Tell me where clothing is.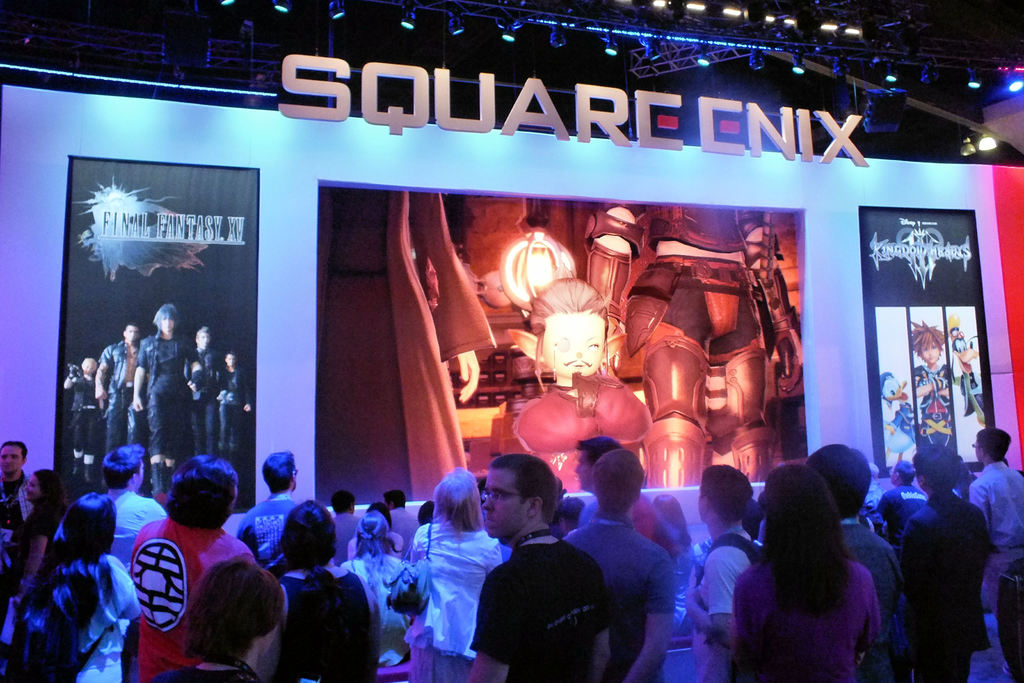
clothing is at l=101, t=338, r=145, b=456.
